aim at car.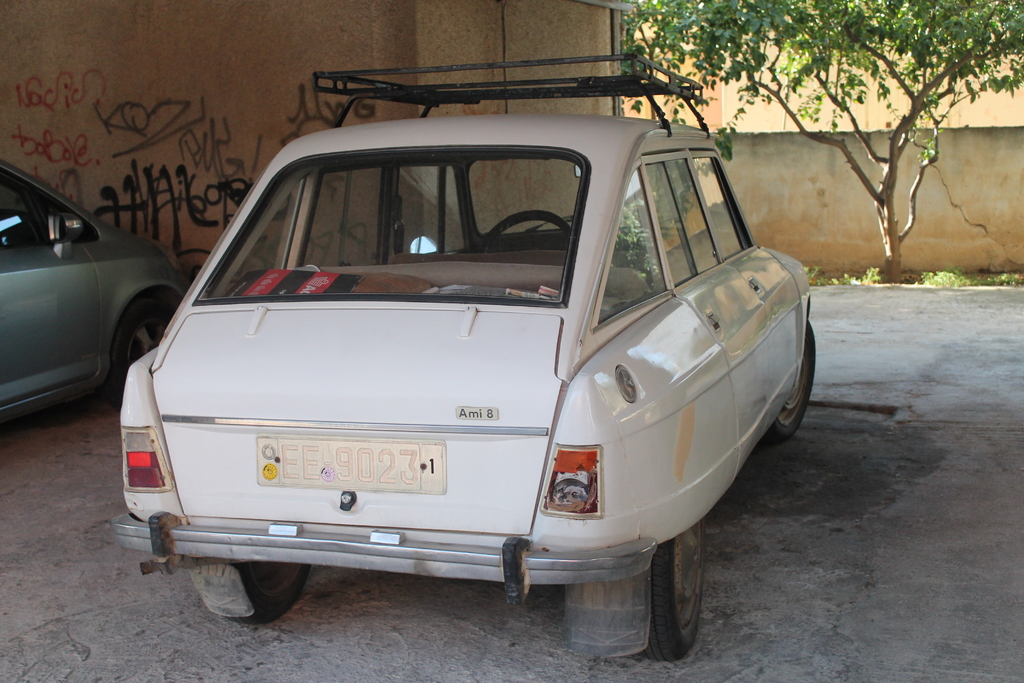
Aimed at bbox=[0, 155, 189, 434].
